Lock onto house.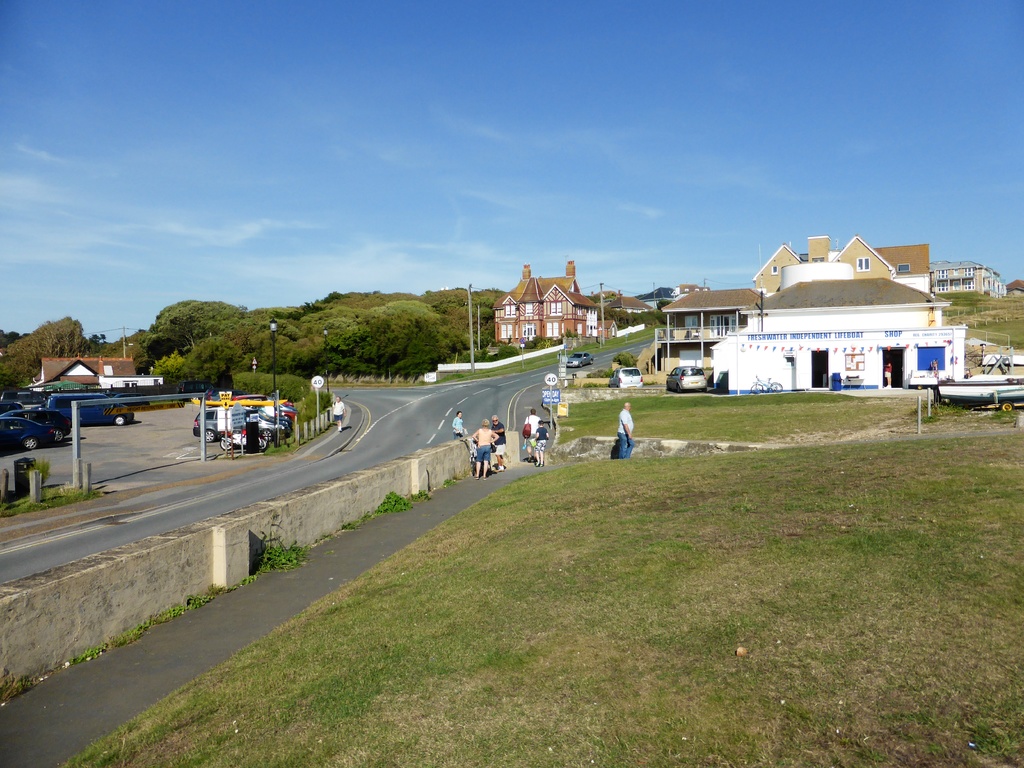
Locked: 927,264,1000,298.
